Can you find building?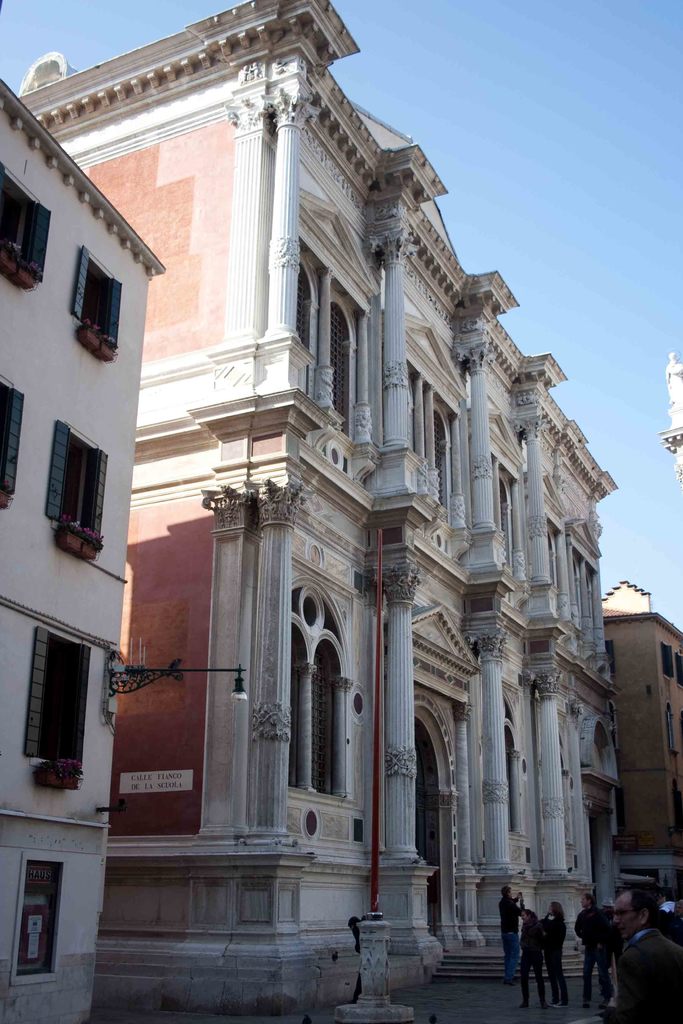
Yes, bounding box: pyautogui.locateOnScreen(1, 76, 169, 1023).
